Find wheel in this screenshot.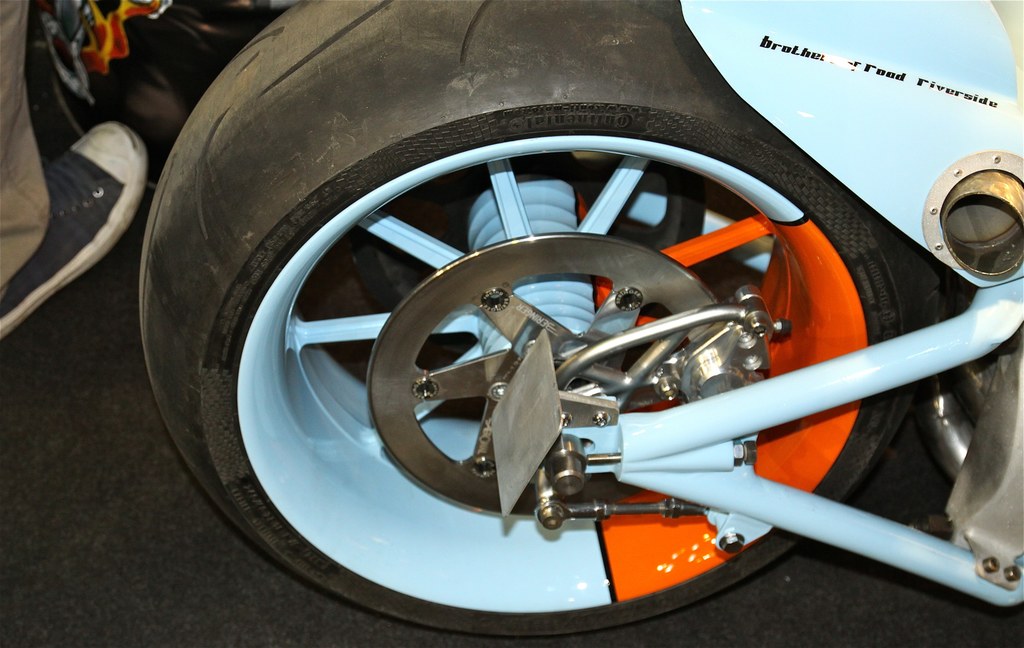
The bounding box for wheel is [x1=235, y1=88, x2=961, y2=606].
